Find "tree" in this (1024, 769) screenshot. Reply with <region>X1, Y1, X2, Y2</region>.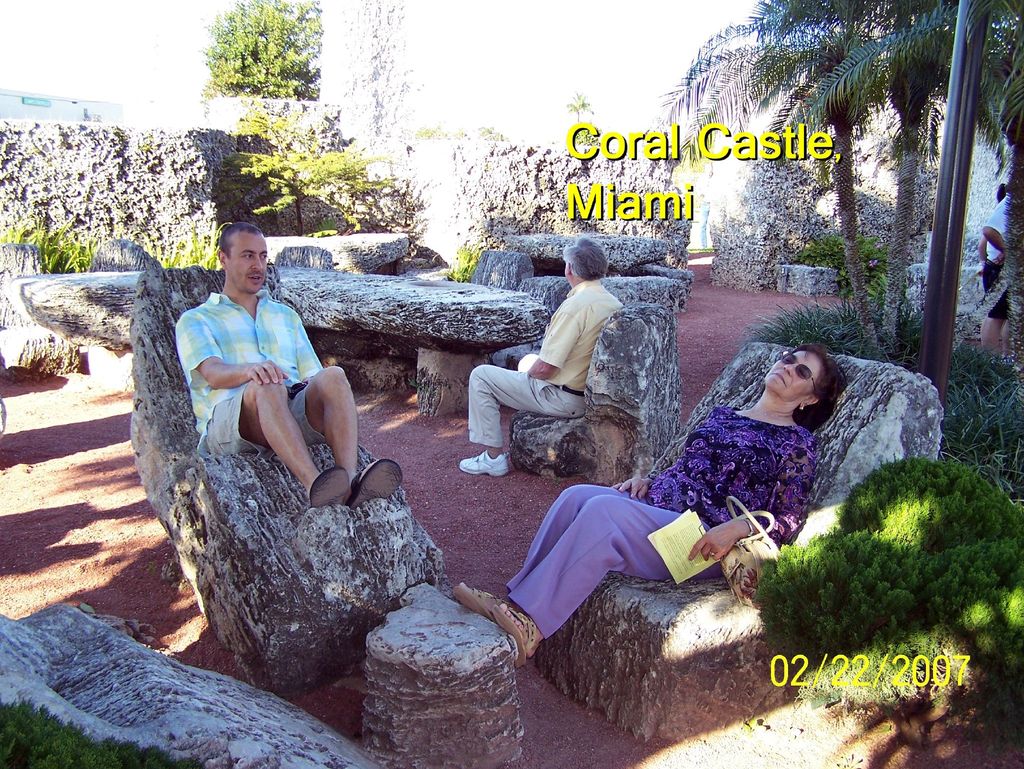
<region>652, 0, 894, 355</region>.
